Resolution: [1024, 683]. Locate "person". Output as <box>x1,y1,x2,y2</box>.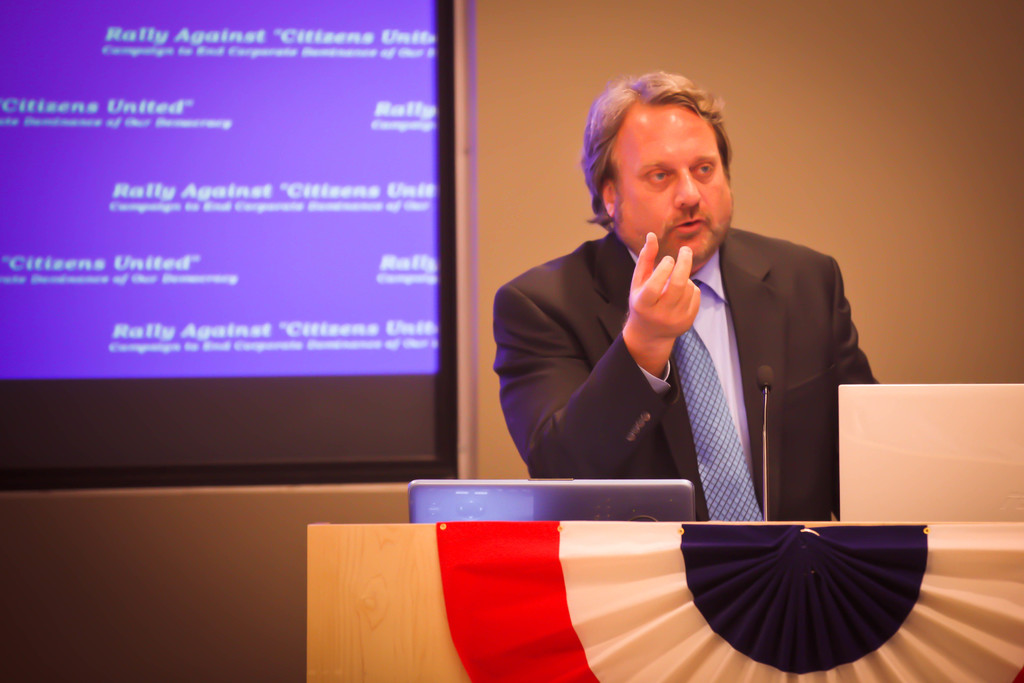
<box>499,80,845,528</box>.
